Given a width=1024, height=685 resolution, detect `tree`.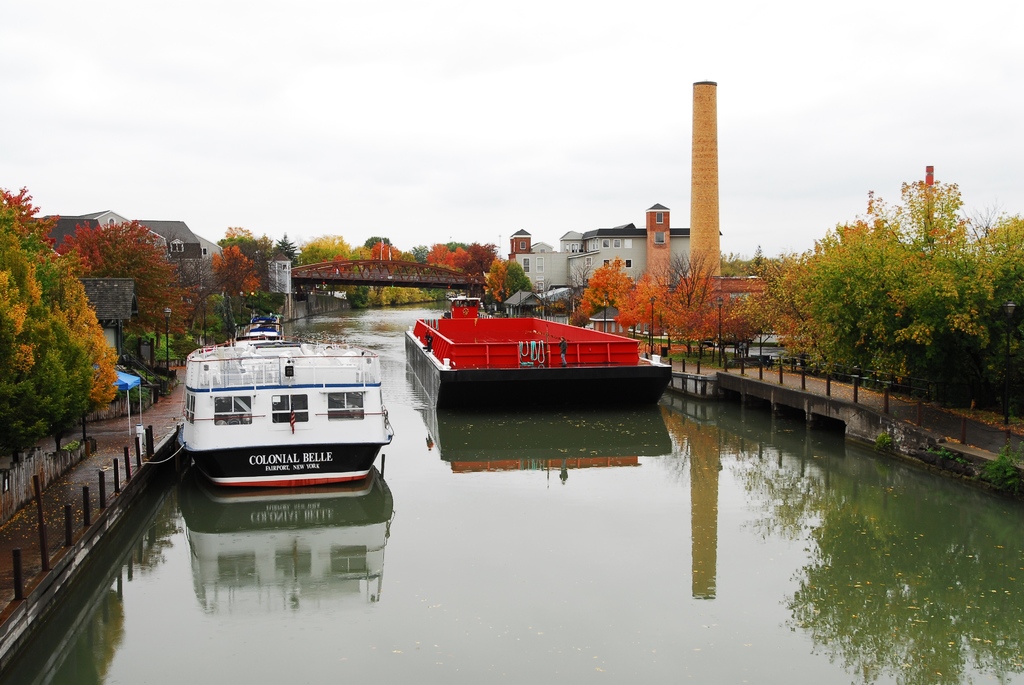
crop(660, 269, 772, 389).
